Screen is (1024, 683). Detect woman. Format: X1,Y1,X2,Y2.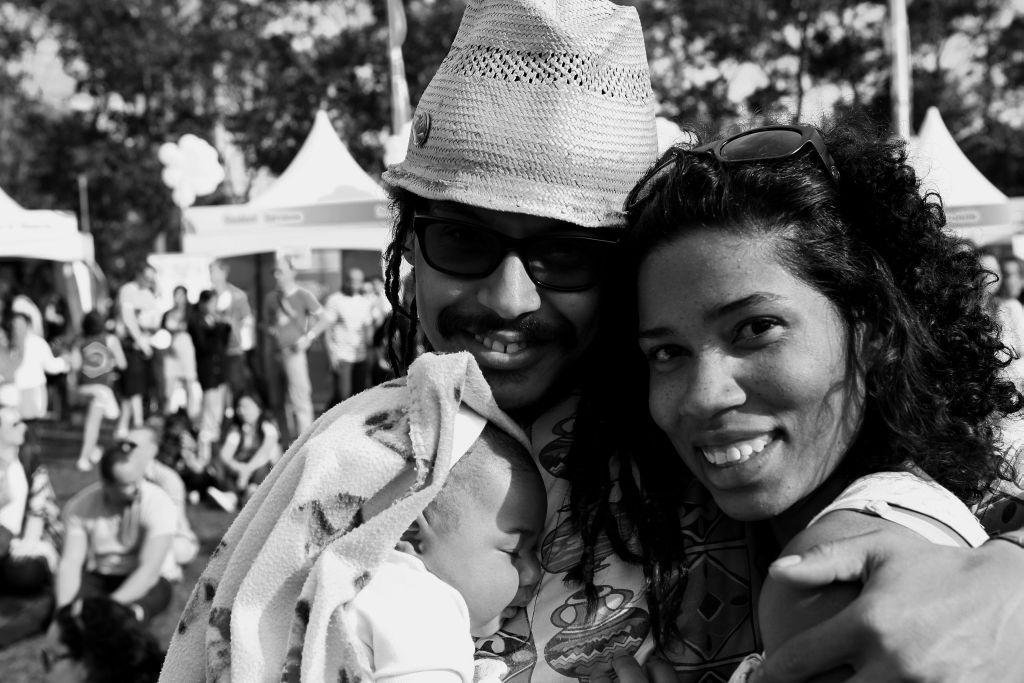
216,392,272,505.
